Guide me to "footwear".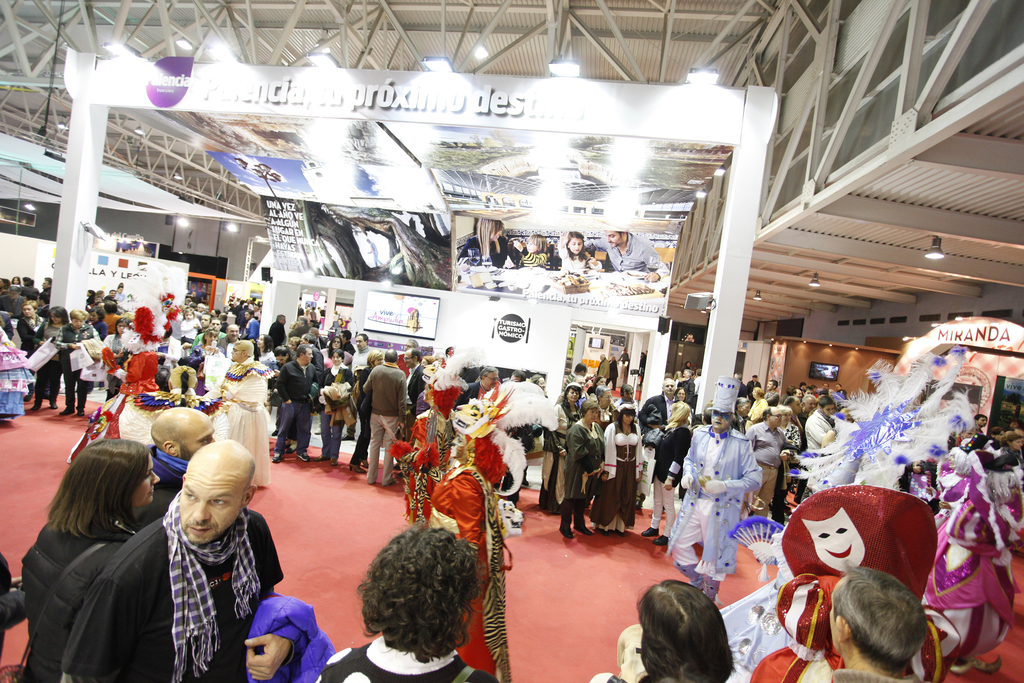
Guidance: region(617, 531, 623, 534).
